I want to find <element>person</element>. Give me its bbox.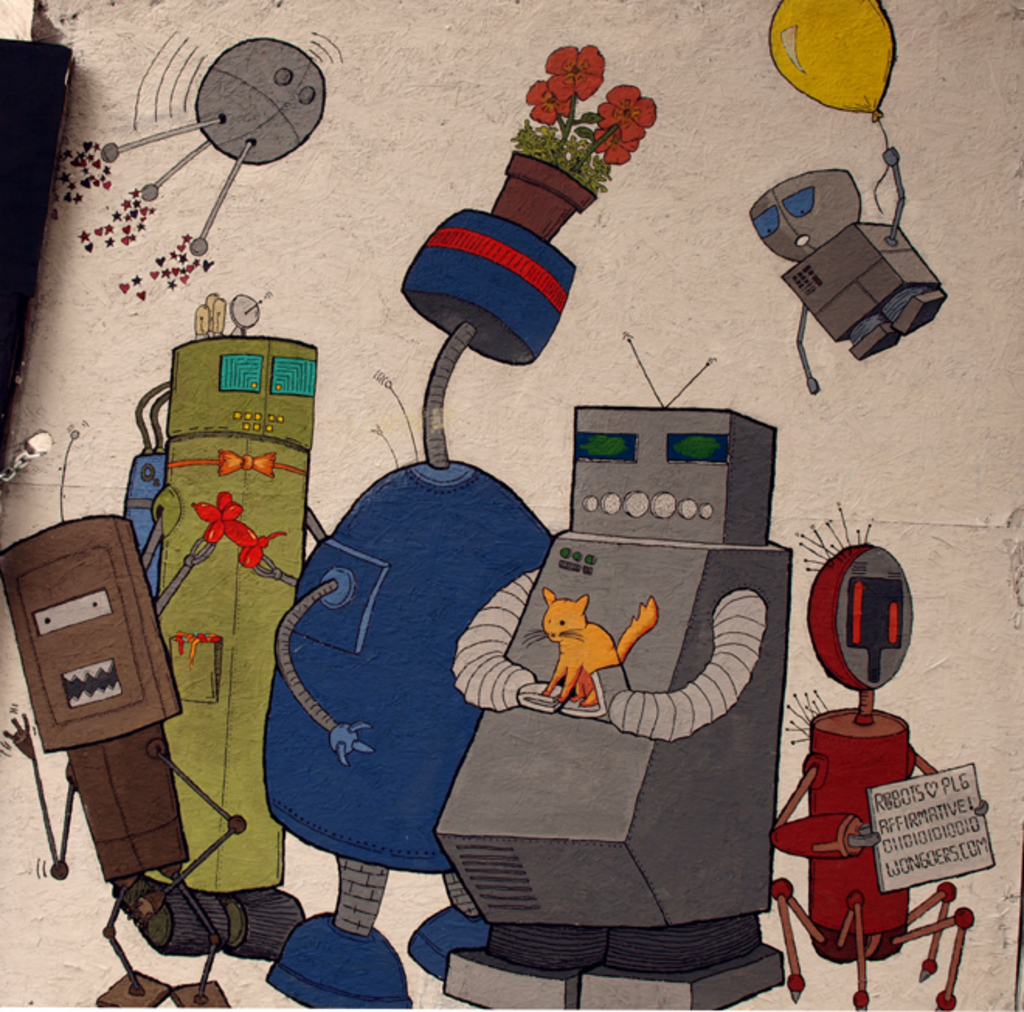
<region>743, 146, 948, 394</region>.
